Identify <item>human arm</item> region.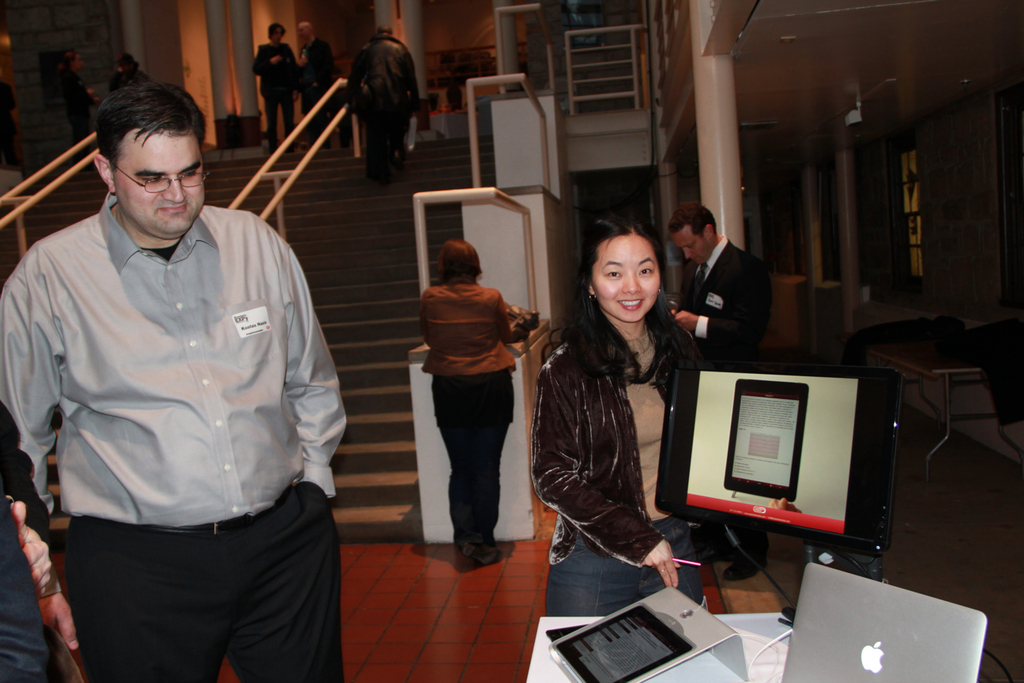
Region: rect(253, 40, 284, 72).
